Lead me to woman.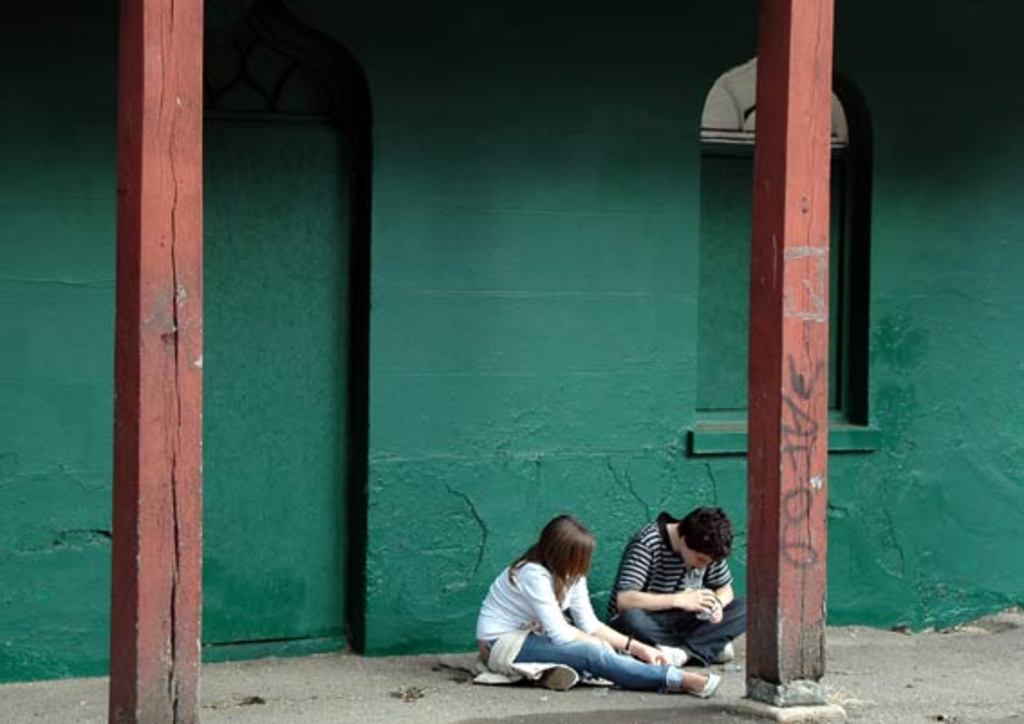
Lead to x1=466, y1=504, x2=694, y2=701.
